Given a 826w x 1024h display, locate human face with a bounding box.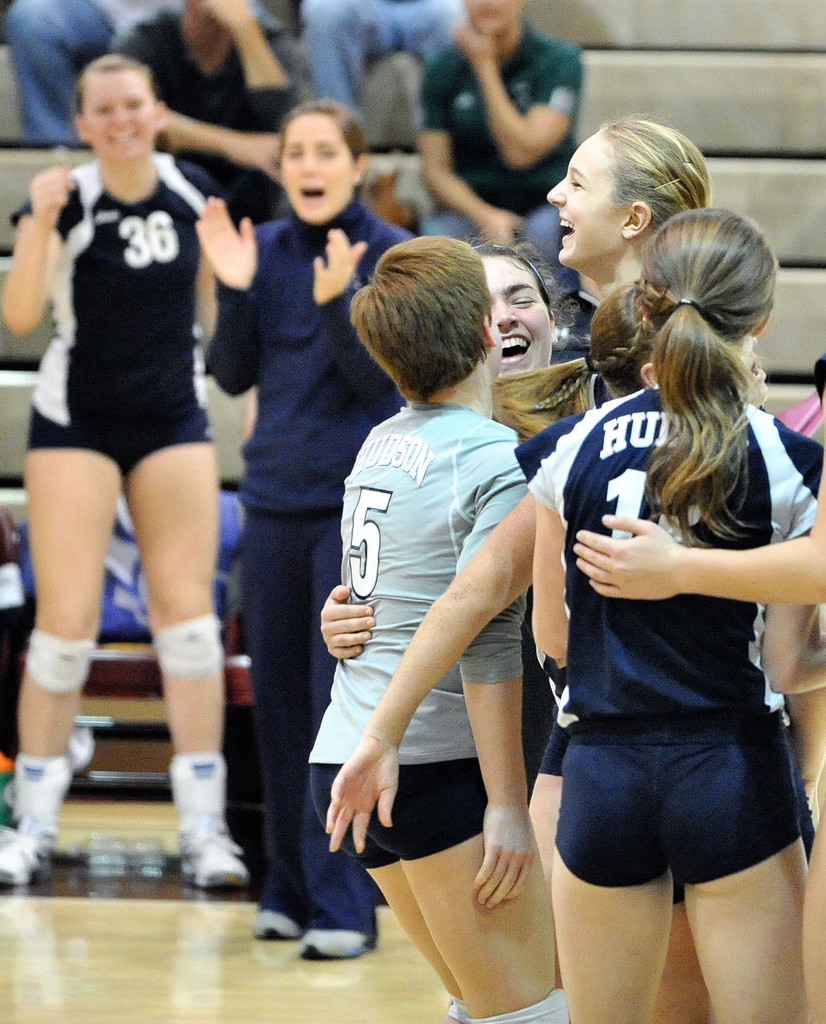
Located: box(284, 108, 351, 218).
